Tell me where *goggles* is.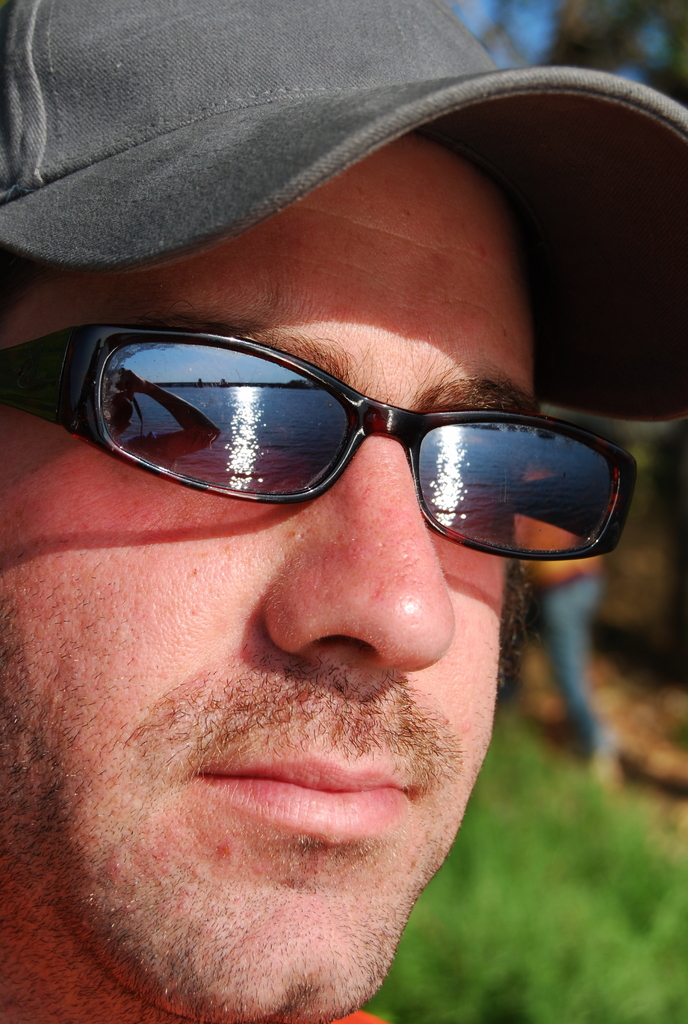
*goggles* is at left=0, top=323, right=641, bottom=555.
